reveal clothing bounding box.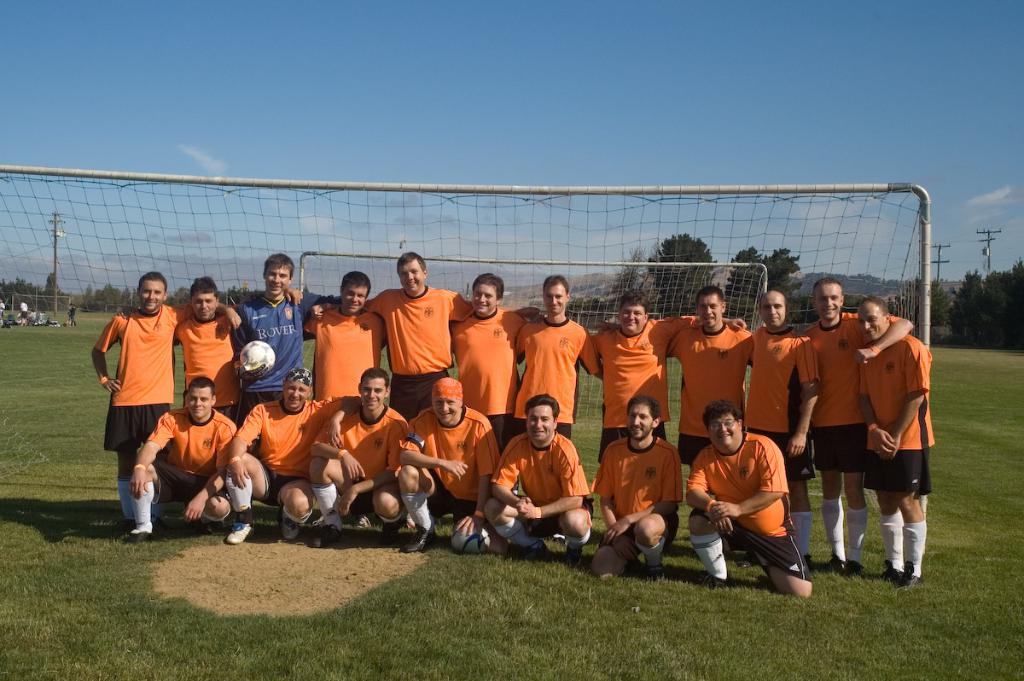
Revealed: 84:310:177:446.
